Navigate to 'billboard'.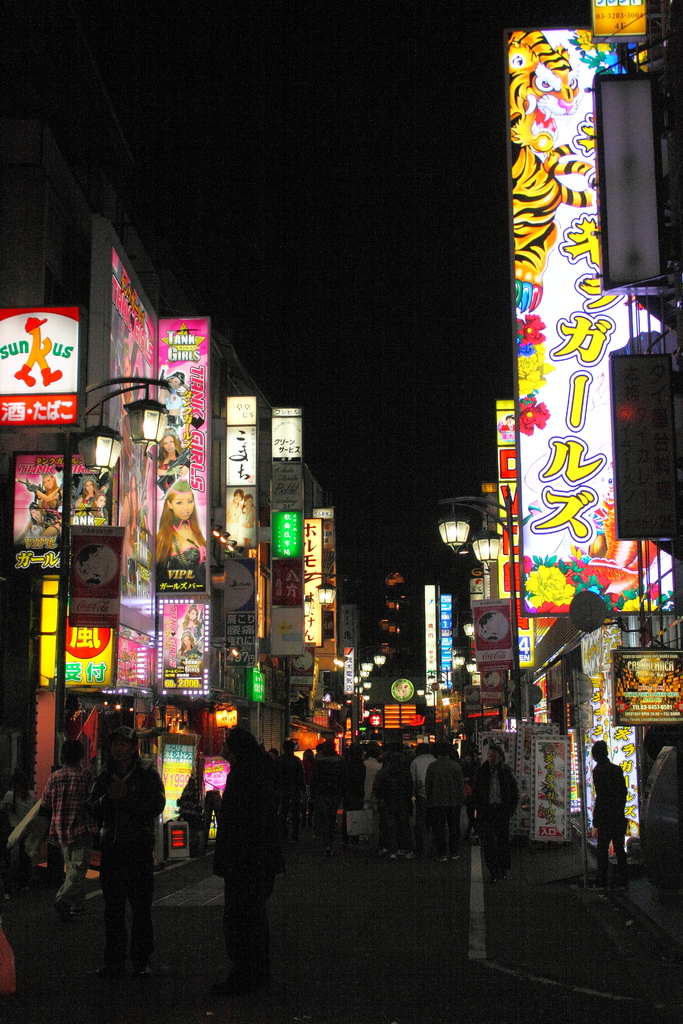
Navigation target: BBox(518, 15, 682, 619).
